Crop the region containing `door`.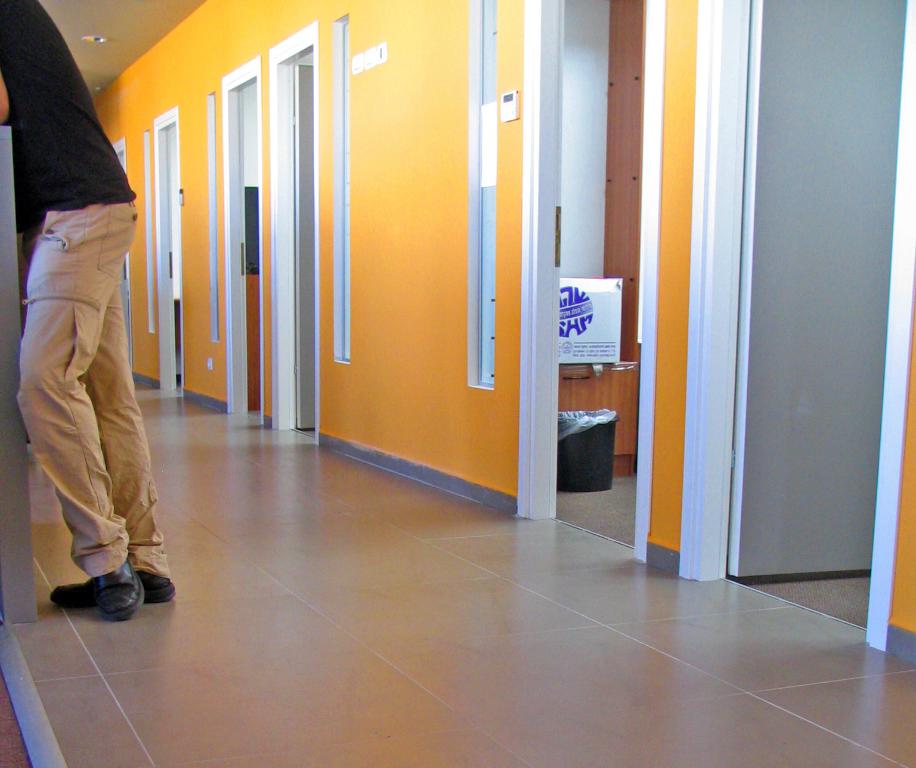
Crop region: select_region(295, 63, 315, 427).
